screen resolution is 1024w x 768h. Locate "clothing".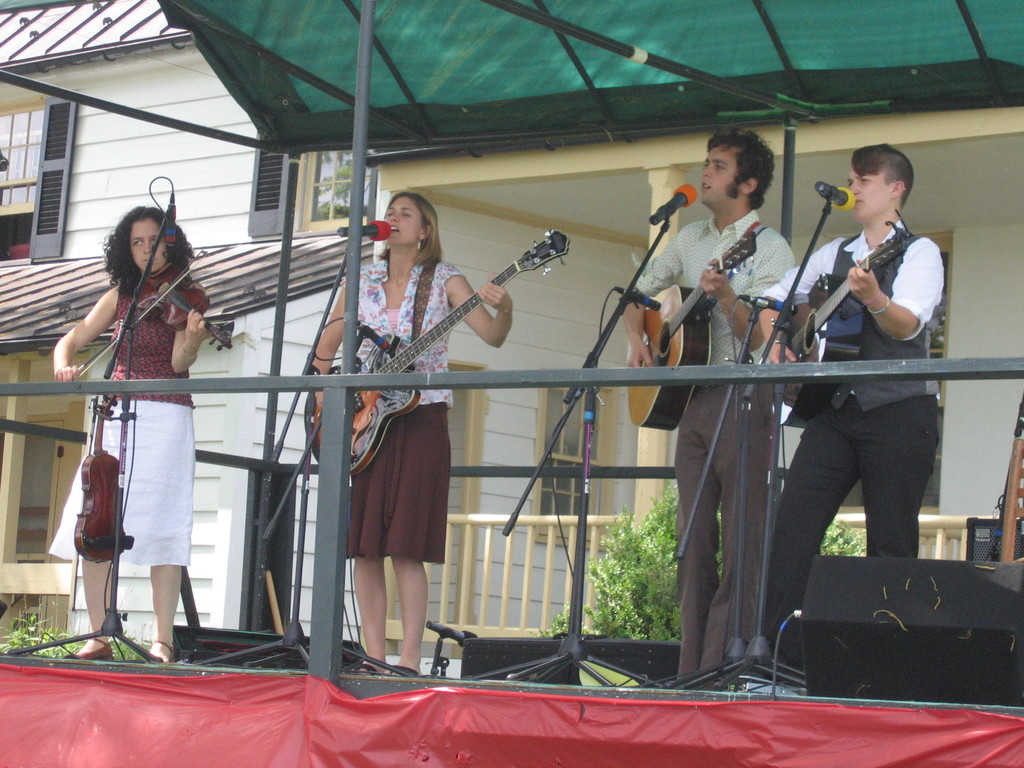
l=346, t=408, r=454, b=563.
